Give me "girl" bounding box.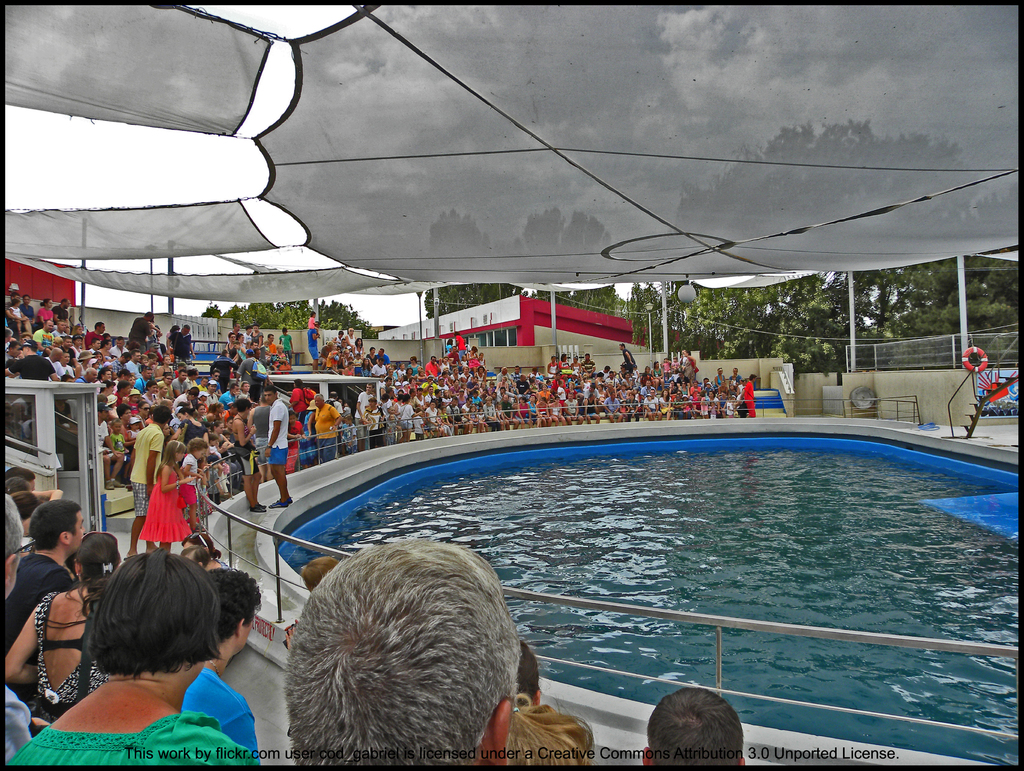
[460,353,468,365].
